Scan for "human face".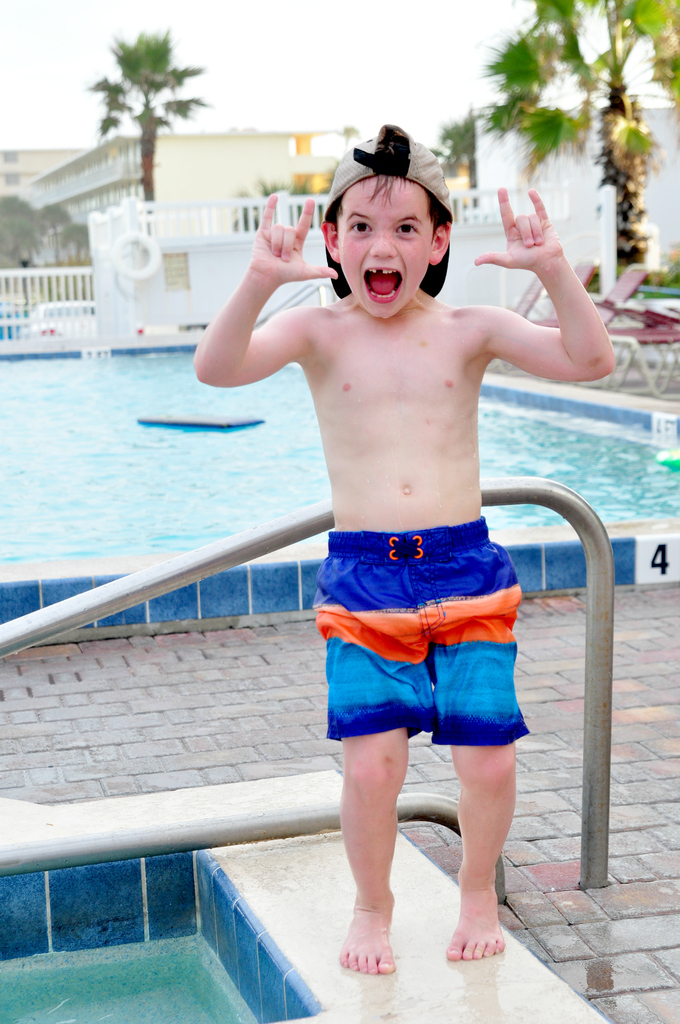
Scan result: (x1=341, y1=179, x2=433, y2=323).
